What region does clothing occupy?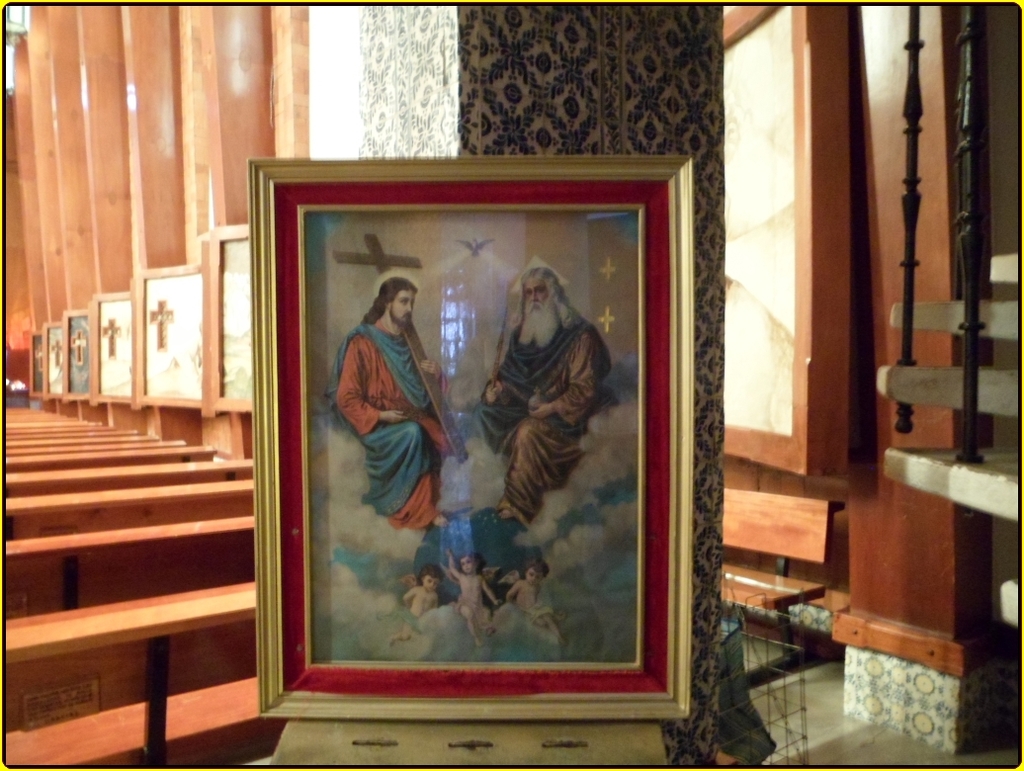
rect(462, 283, 599, 572).
